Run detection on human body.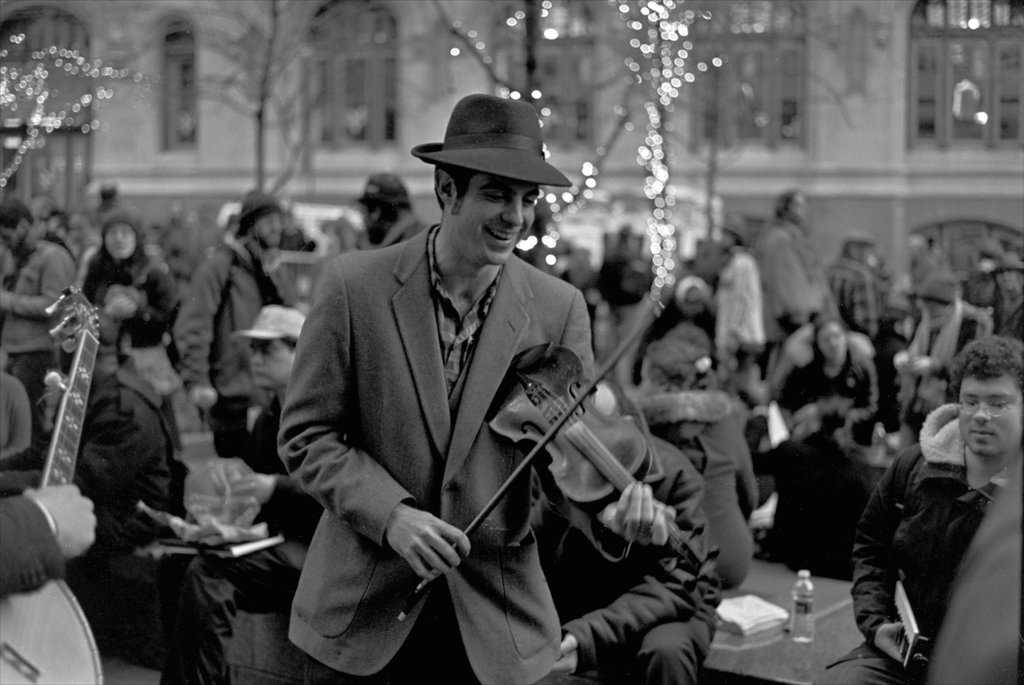
Result: (282,85,593,684).
